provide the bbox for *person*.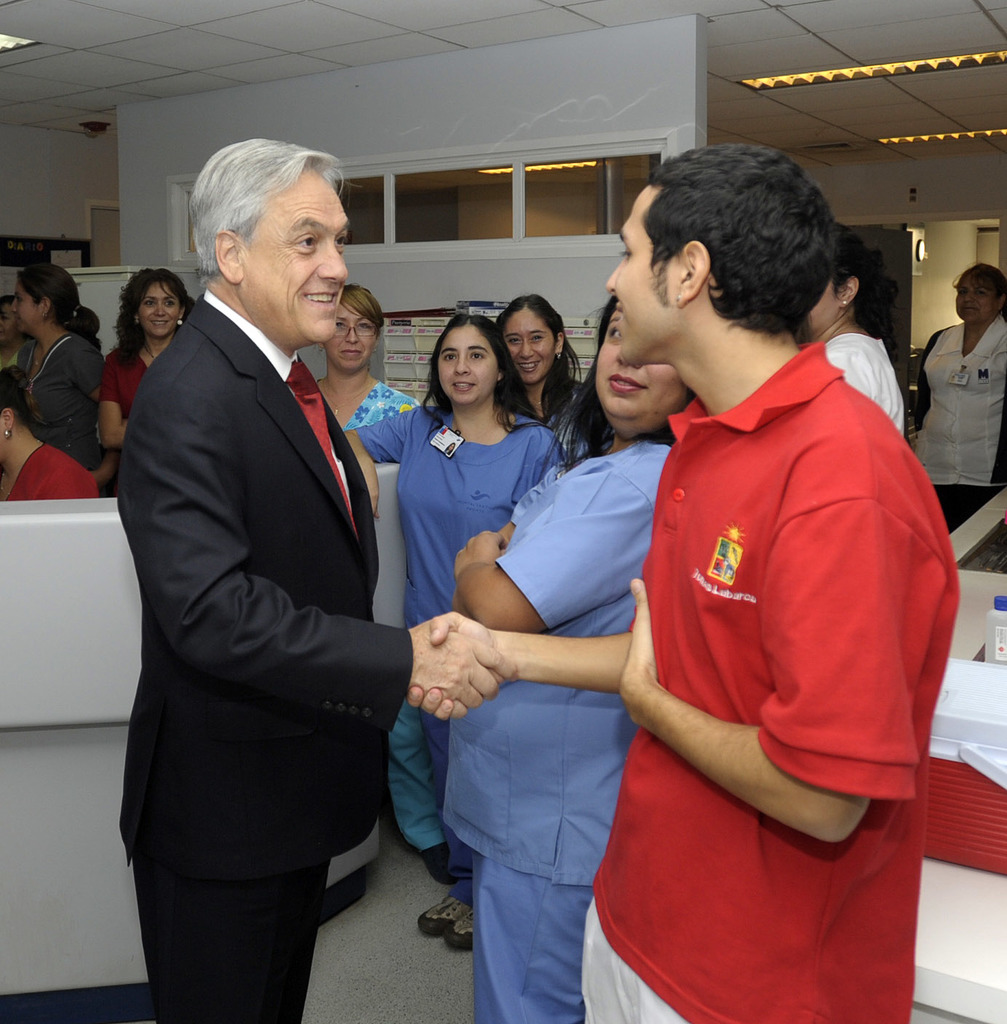
region(452, 286, 703, 1023).
